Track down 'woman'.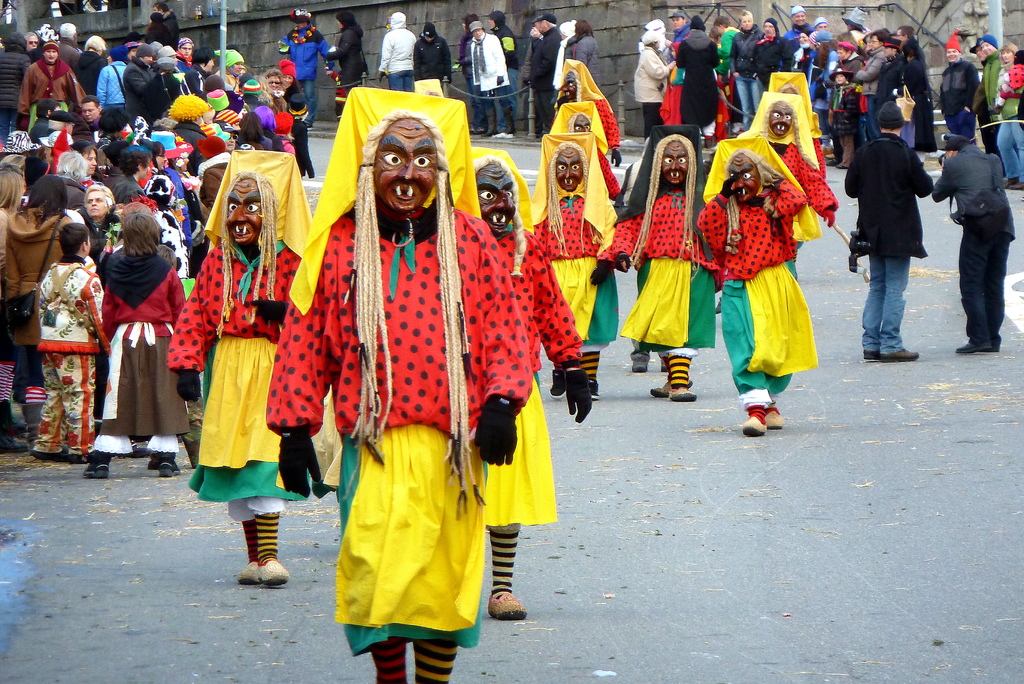
Tracked to <region>828, 37, 871, 168</region>.
